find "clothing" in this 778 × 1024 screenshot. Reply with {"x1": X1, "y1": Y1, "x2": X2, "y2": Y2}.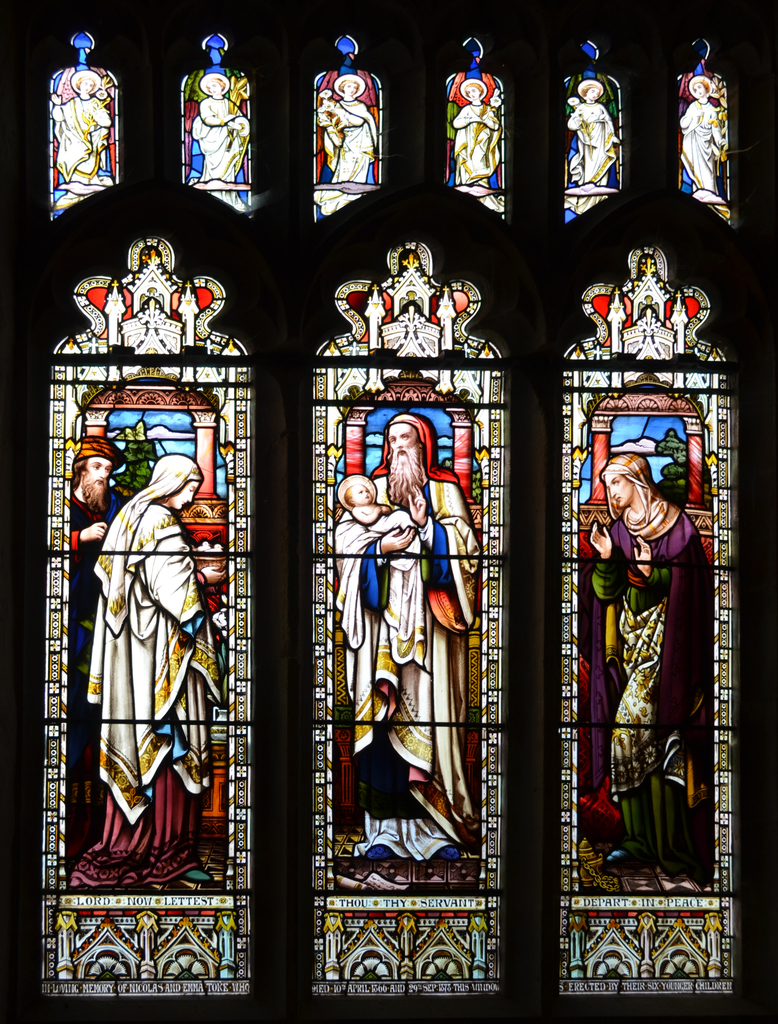
{"x1": 324, "y1": 99, "x2": 373, "y2": 182}.
